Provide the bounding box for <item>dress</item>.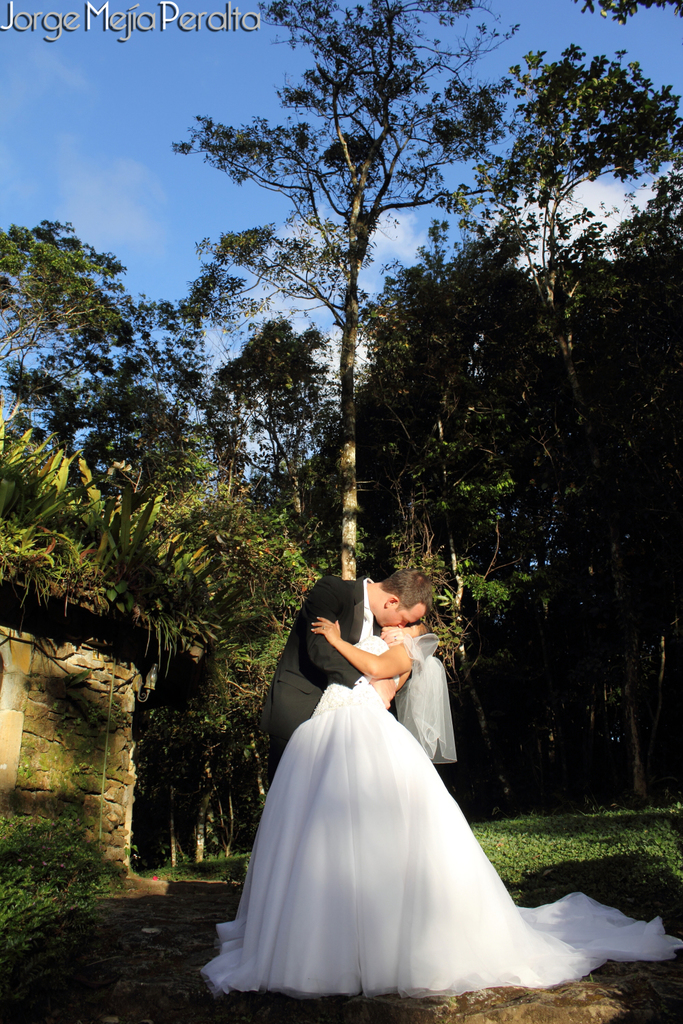
194:635:676:999.
